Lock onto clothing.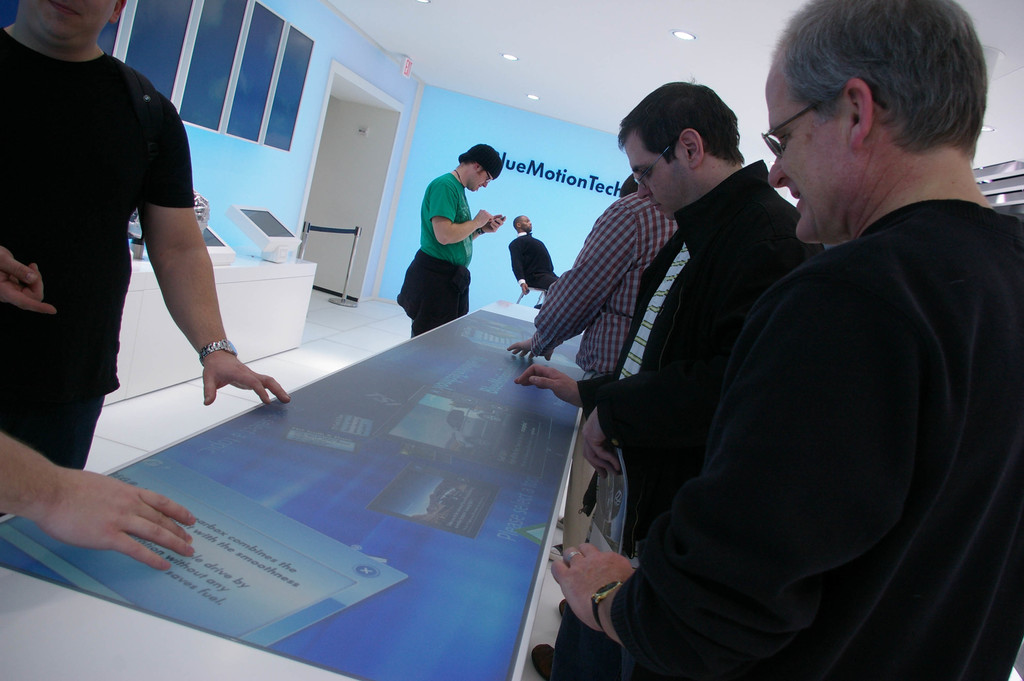
Locked: {"left": 522, "top": 195, "right": 690, "bottom": 386}.
